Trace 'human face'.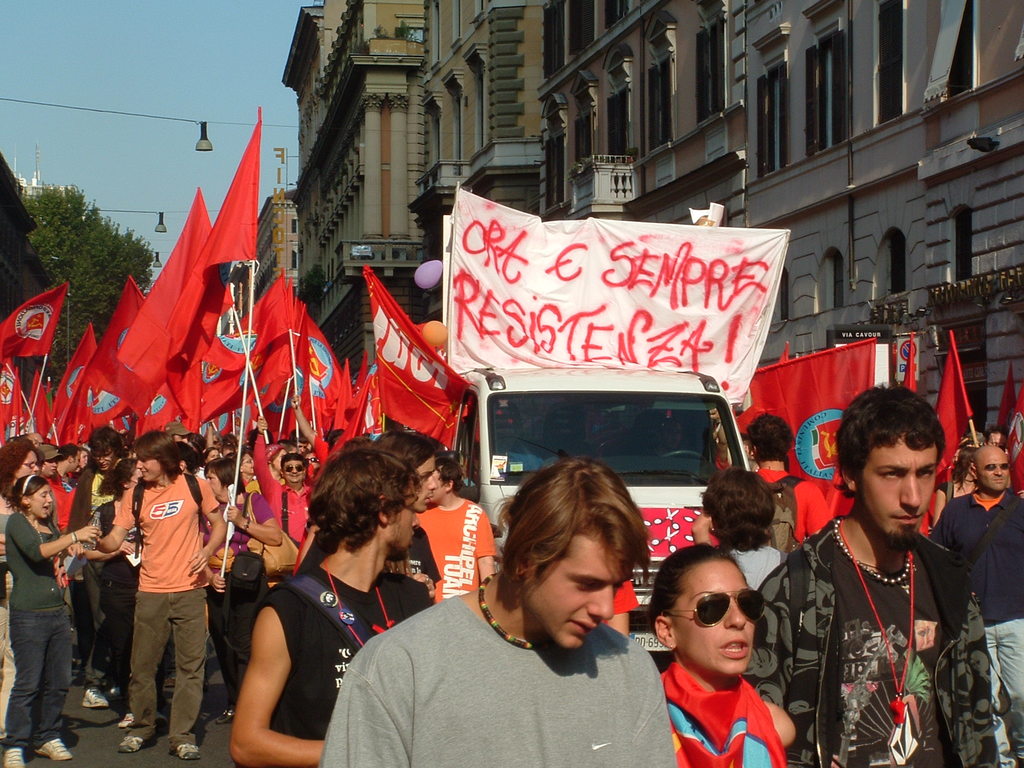
Traced to 25, 488, 49, 520.
